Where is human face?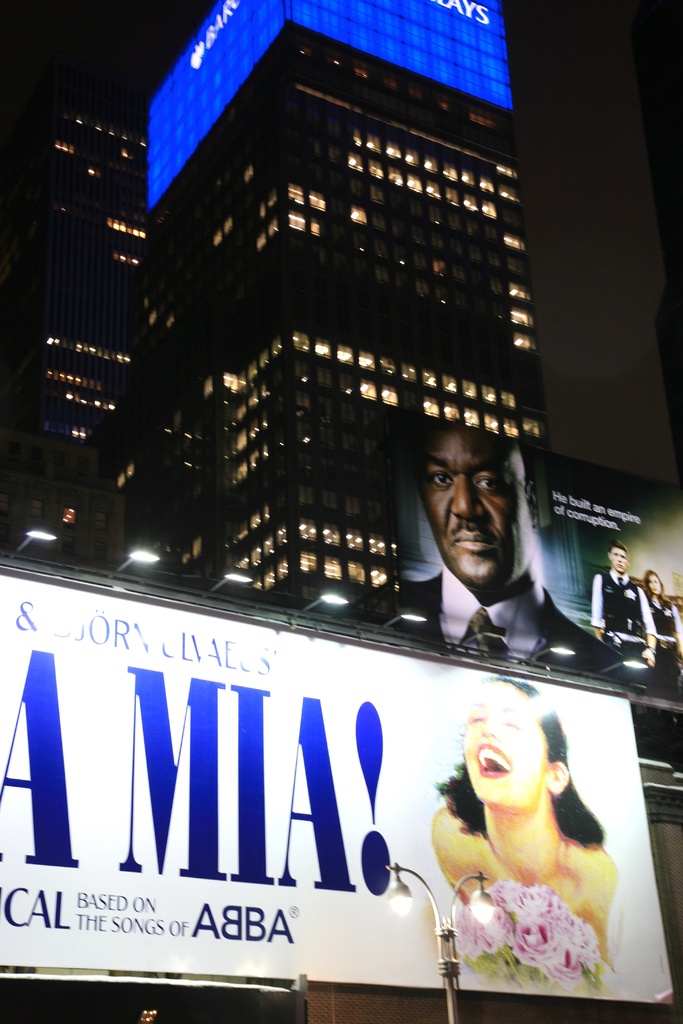
[x1=652, y1=569, x2=658, y2=590].
